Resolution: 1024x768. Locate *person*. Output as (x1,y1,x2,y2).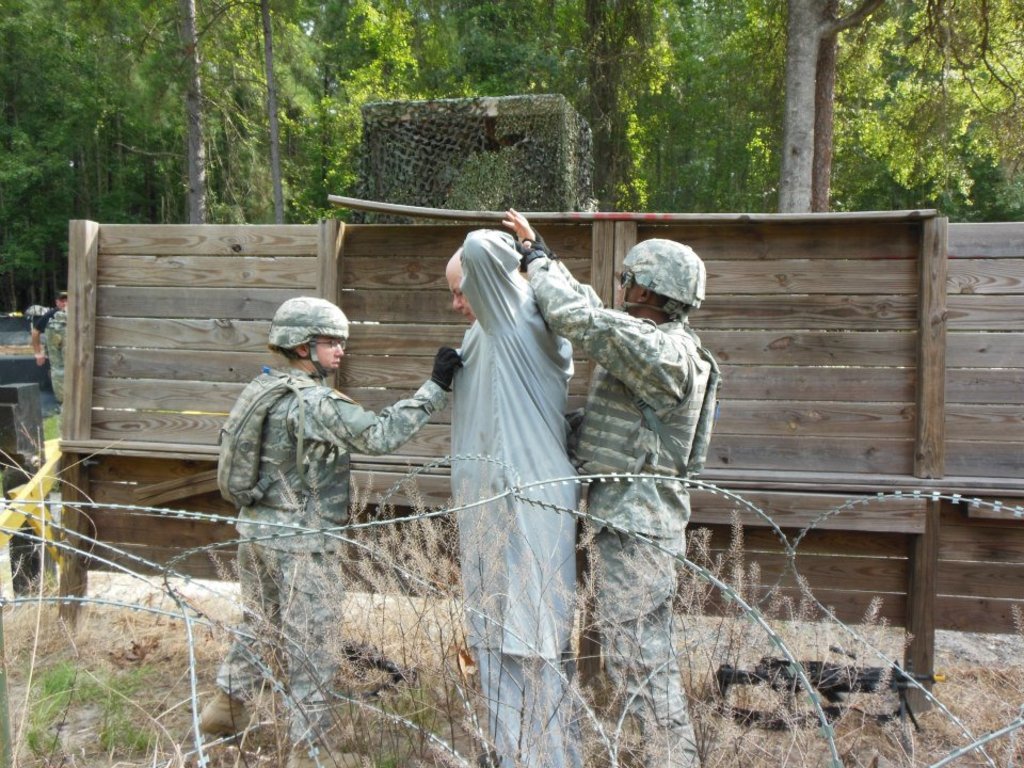
(29,292,71,405).
